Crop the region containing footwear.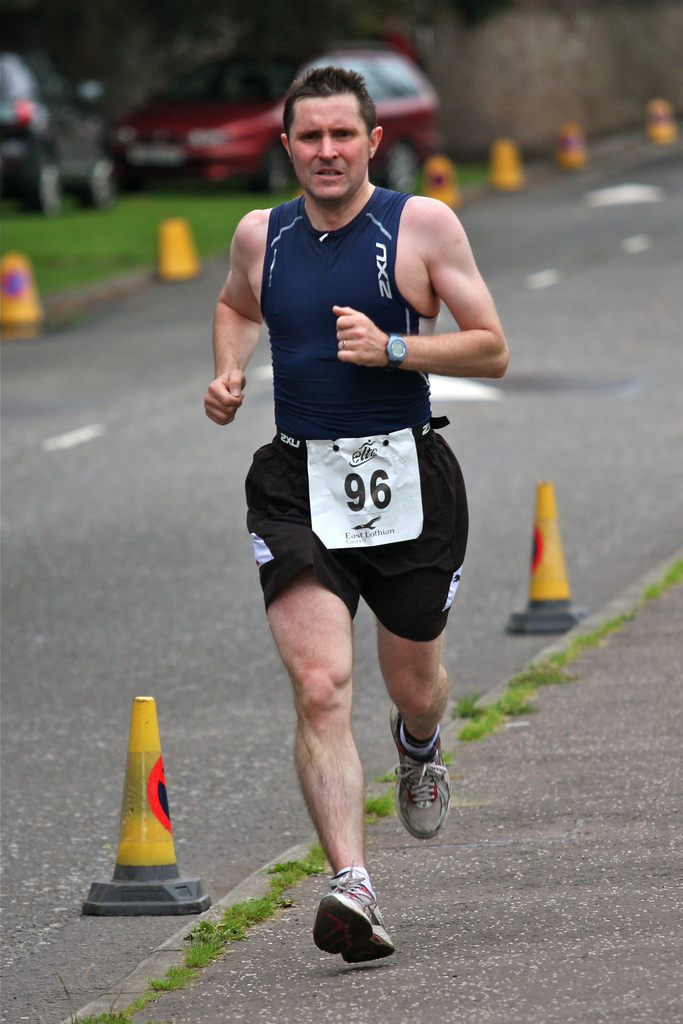
Crop region: box(386, 704, 449, 838).
